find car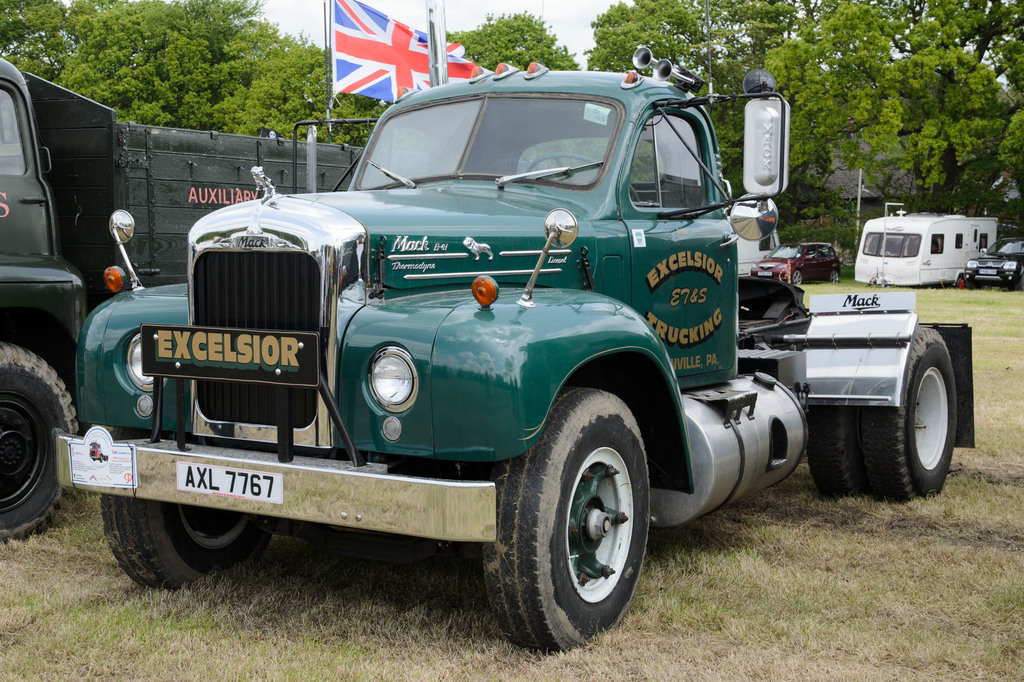
(964,235,1023,289)
